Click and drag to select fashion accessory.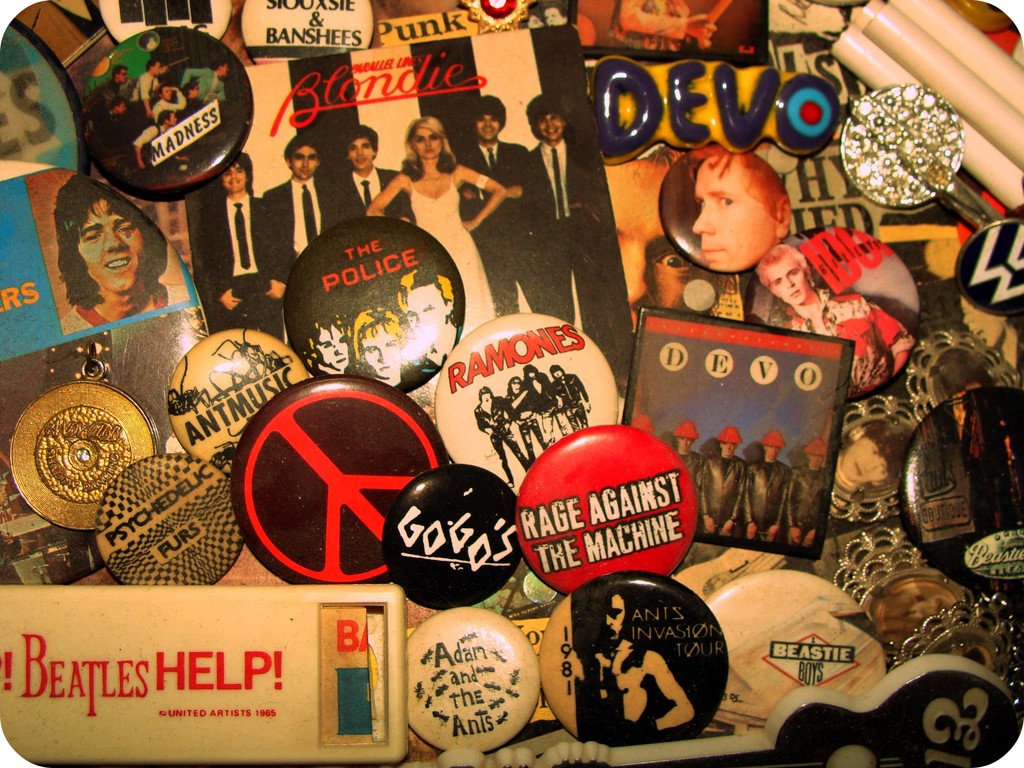
Selection: crop(548, 147, 568, 218).
